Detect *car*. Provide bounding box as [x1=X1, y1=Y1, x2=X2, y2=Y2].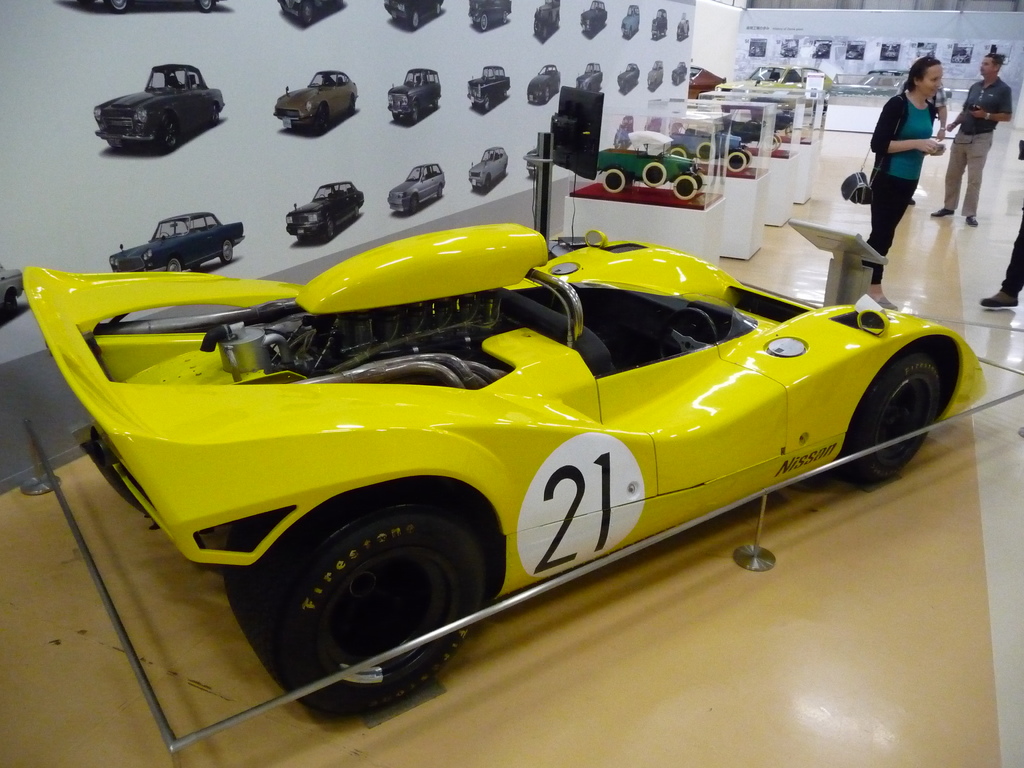
[x1=467, y1=146, x2=509, y2=186].
